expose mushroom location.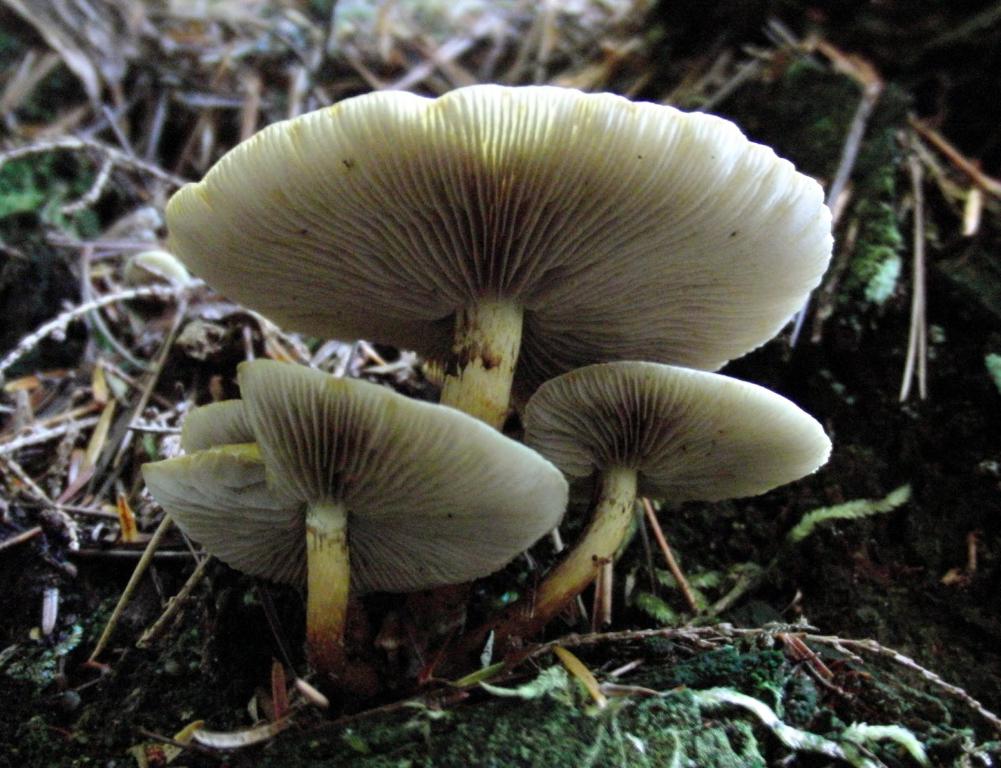
Exposed at pyautogui.locateOnScreen(107, 245, 188, 318).
